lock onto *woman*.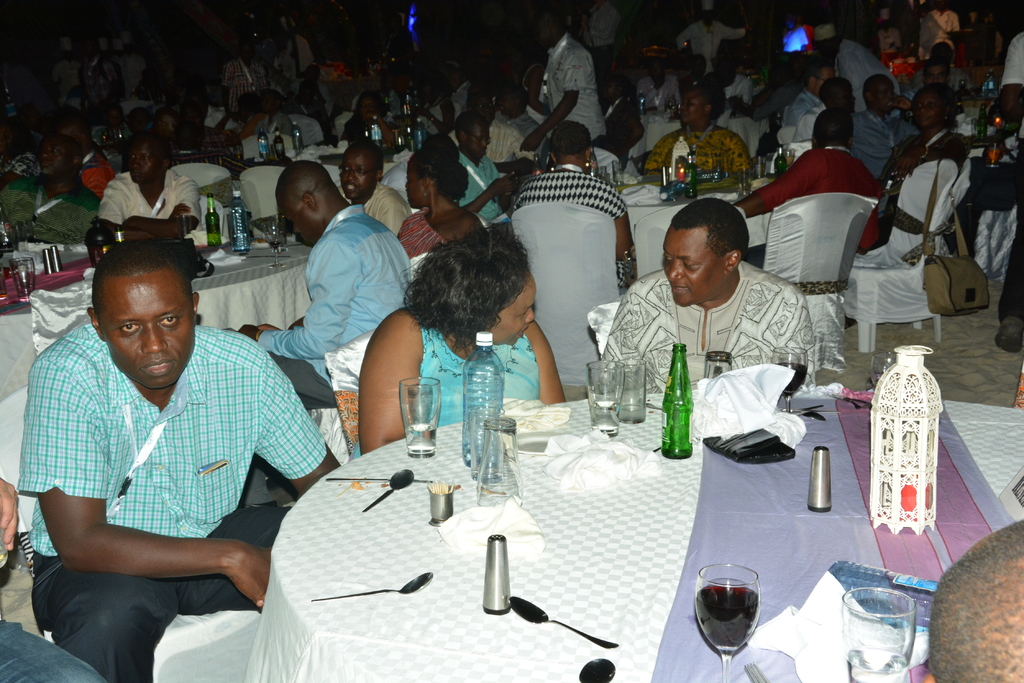
Locked: [879, 85, 975, 213].
